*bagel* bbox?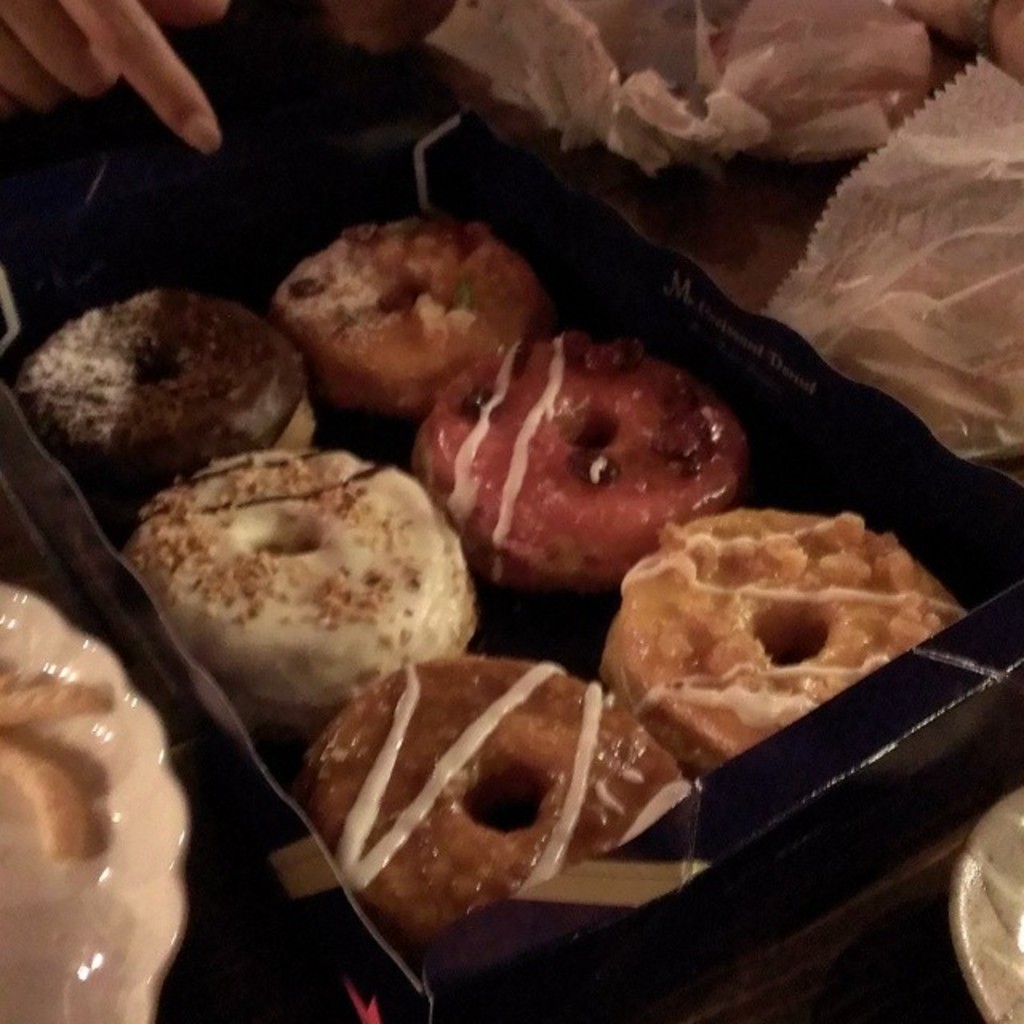
locate(123, 445, 475, 733)
